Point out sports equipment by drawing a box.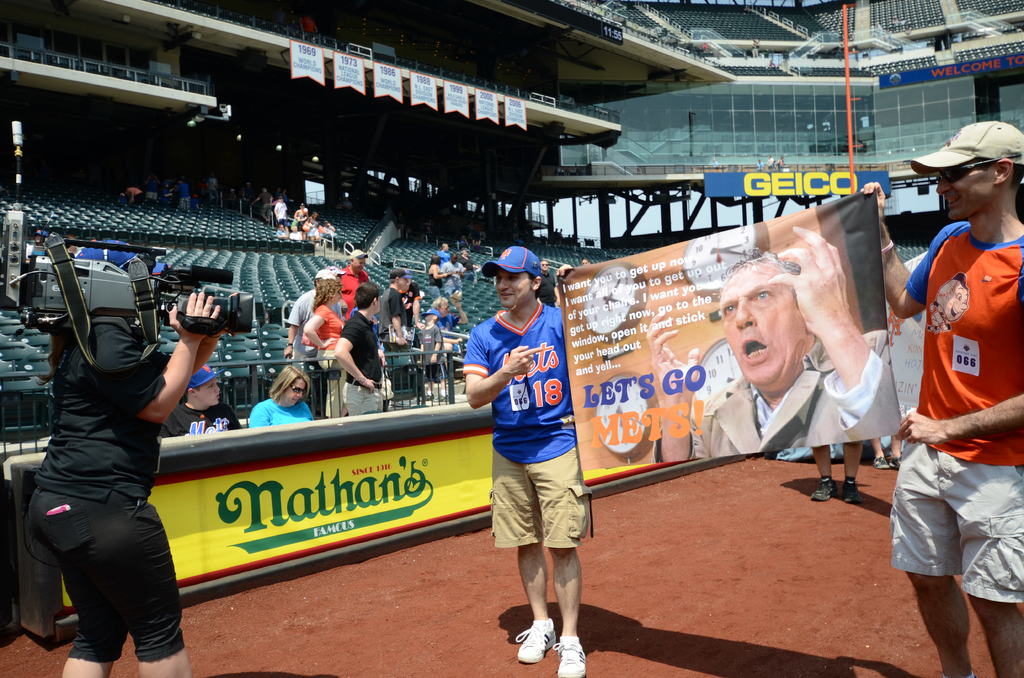
(left=552, top=641, right=588, bottom=677).
